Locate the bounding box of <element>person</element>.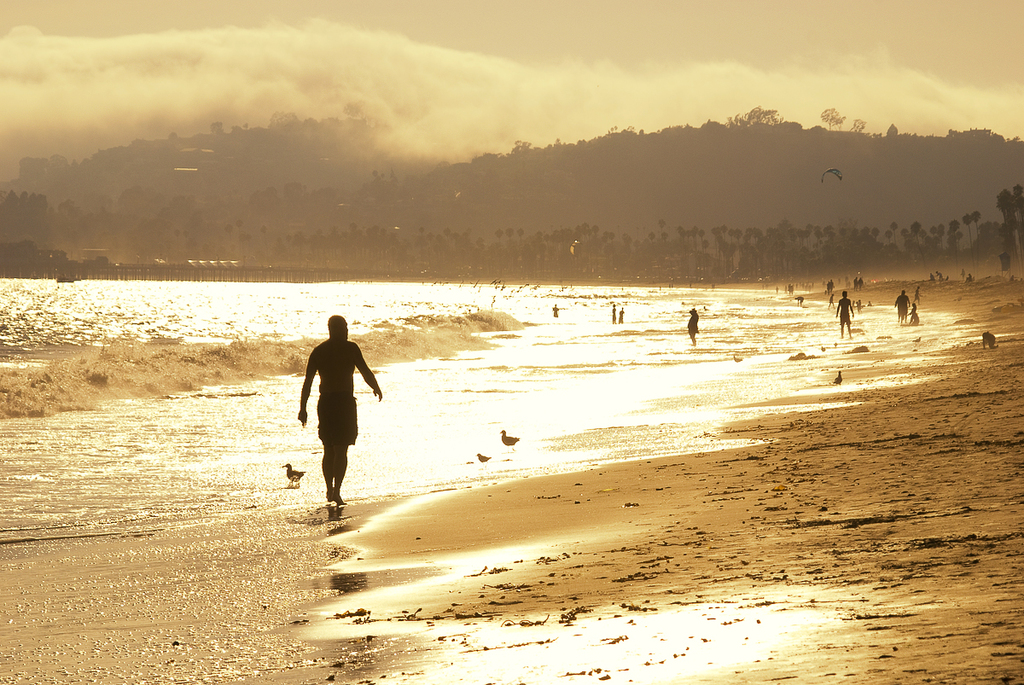
Bounding box: pyautogui.locateOnScreen(689, 307, 701, 347).
